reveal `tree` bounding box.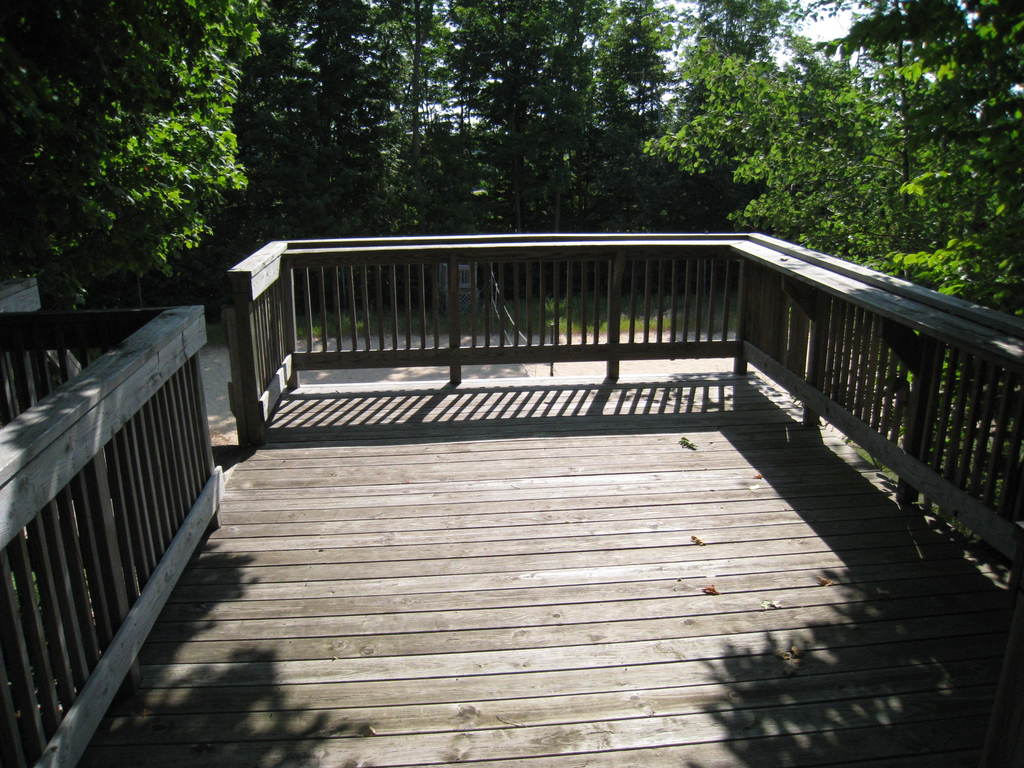
Revealed: BBox(634, 0, 934, 291).
